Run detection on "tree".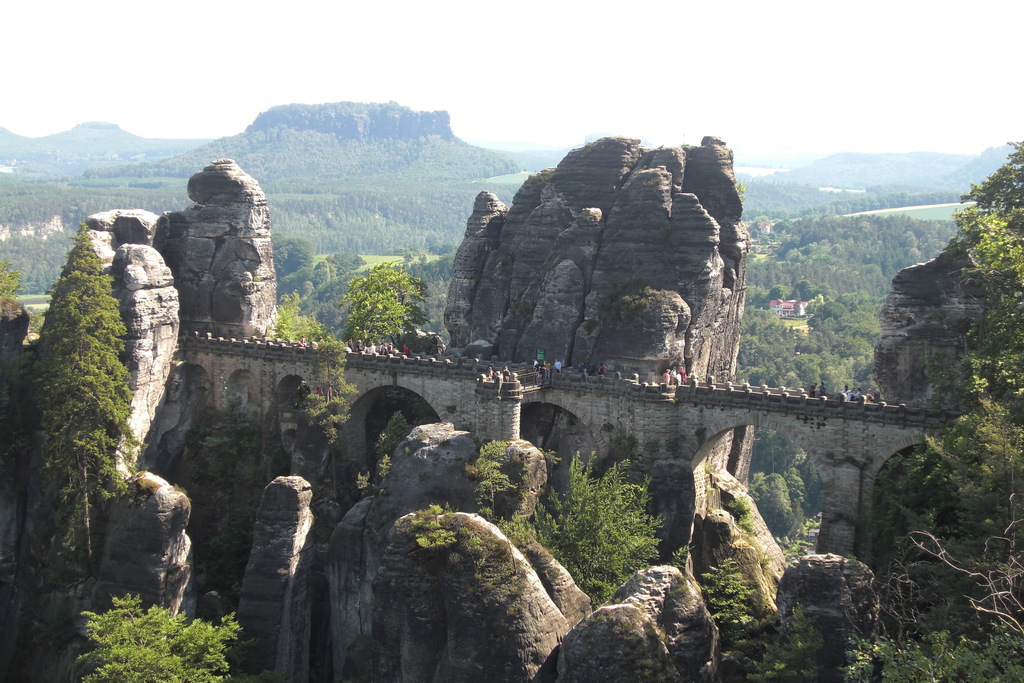
Result: <box>745,308,776,322</box>.
